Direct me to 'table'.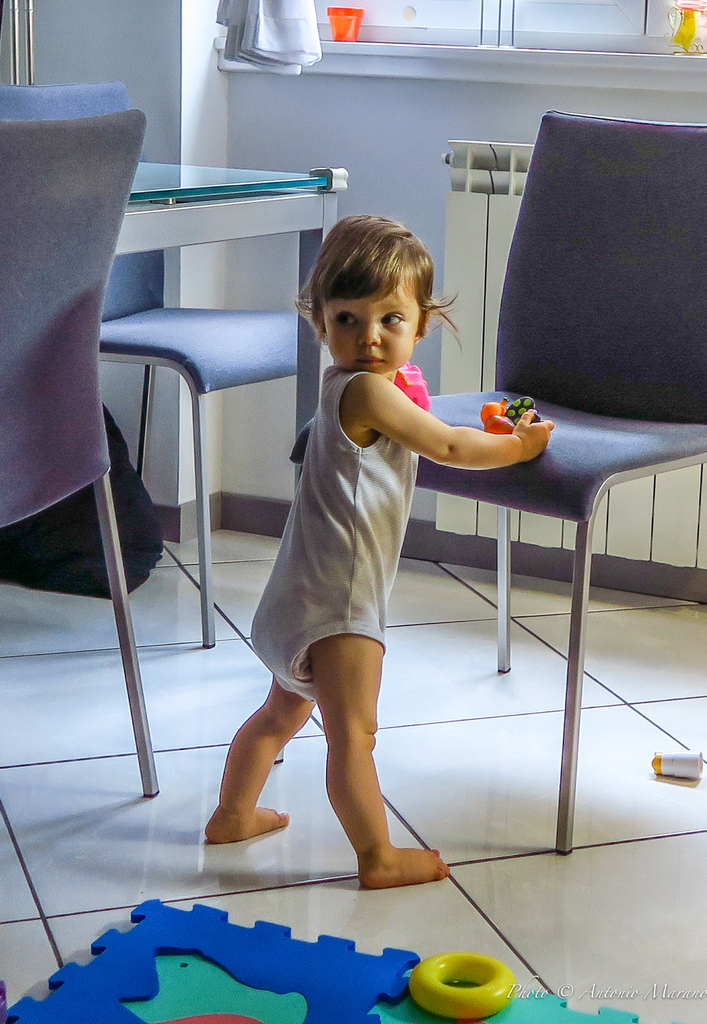
Direction: (x1=111, y1=144, x2=352, y2=485).
